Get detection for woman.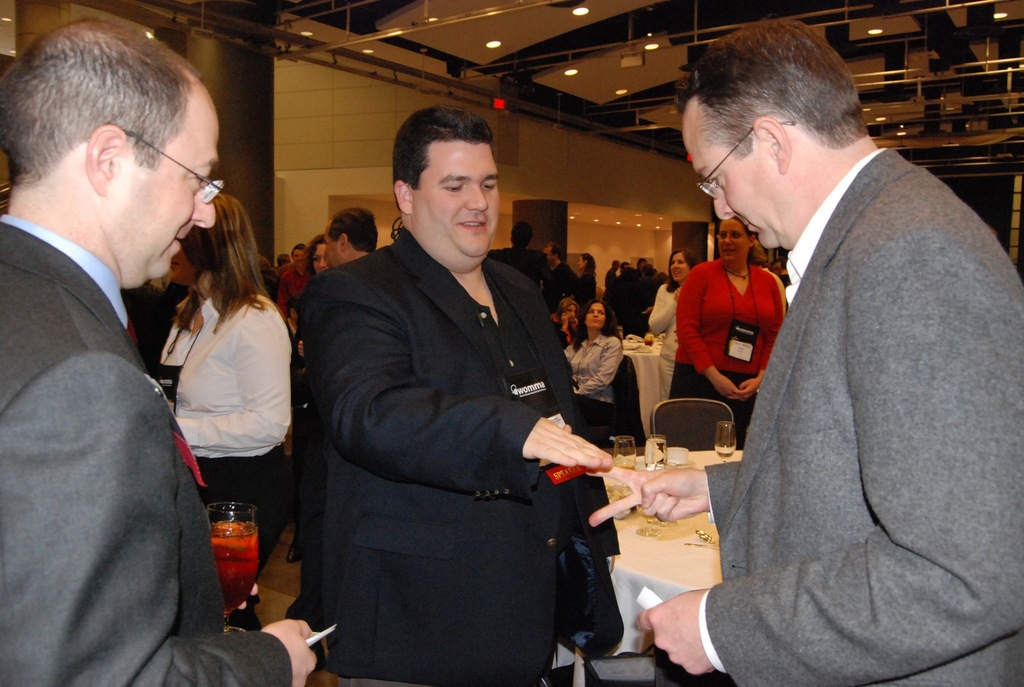
Detection: (143, 173, 291, 598).
